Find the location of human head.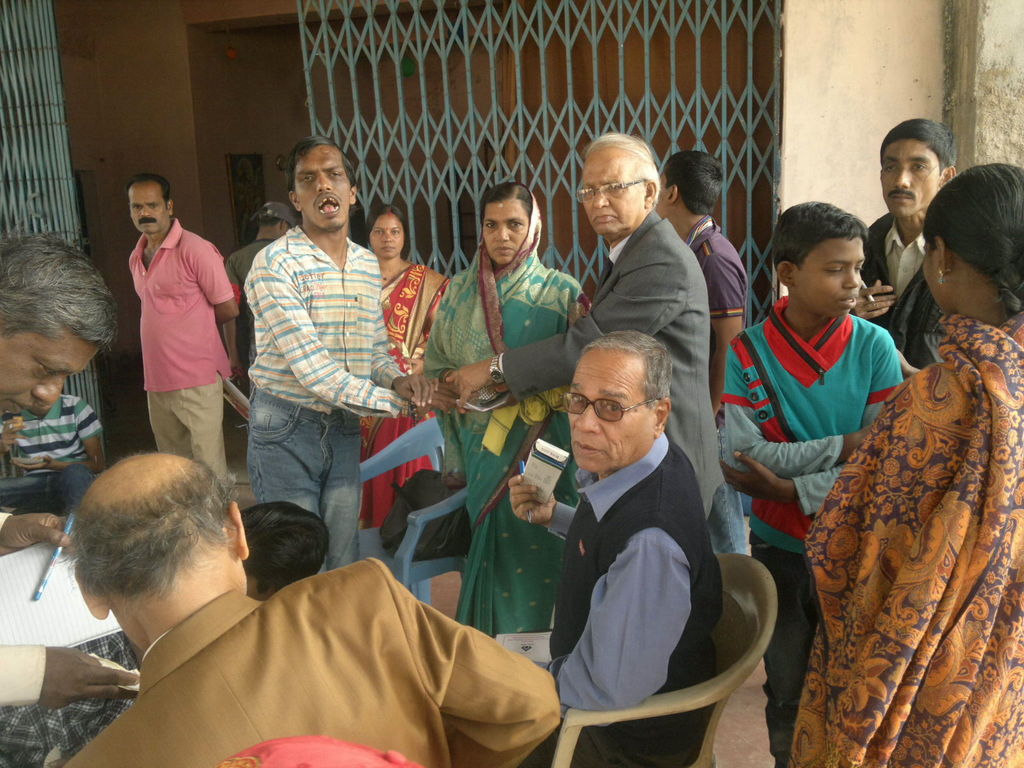
Location: Rect(768, 198, 872, 319).
